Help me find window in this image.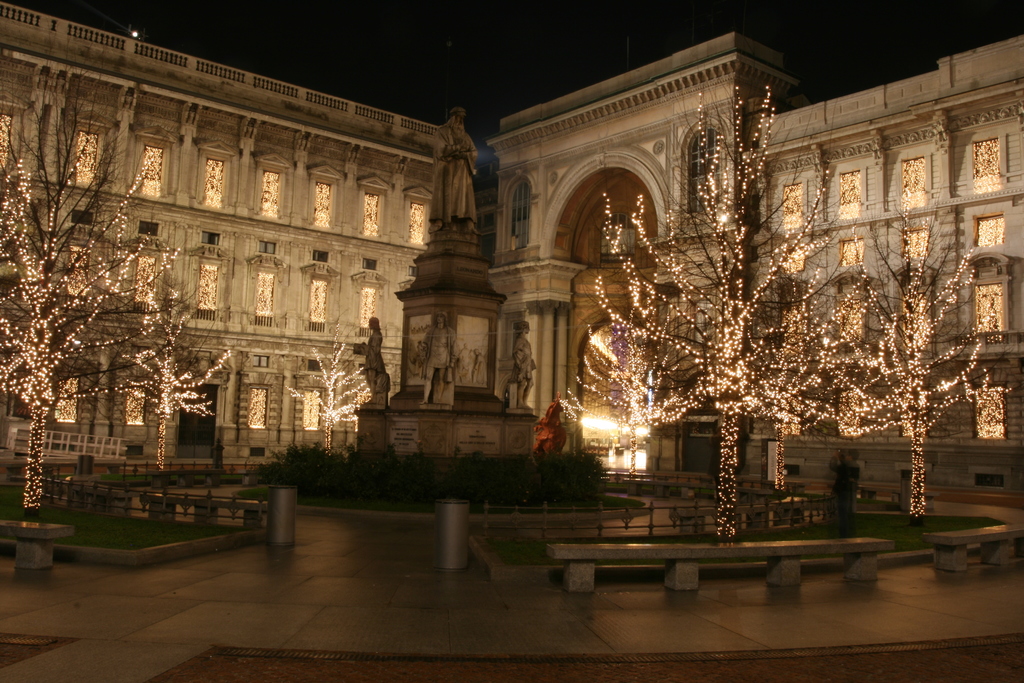
Found it: (left=200, top=268, right=219, bottom=311).
